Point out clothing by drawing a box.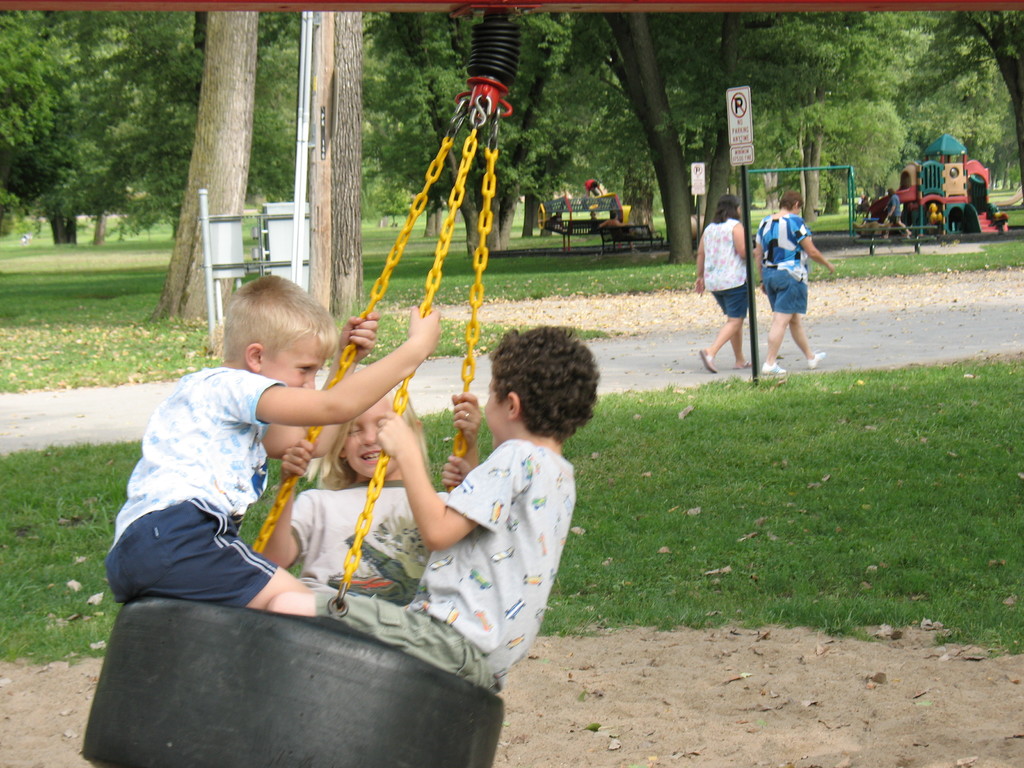
bbox=[760, 211, 812, 318].
